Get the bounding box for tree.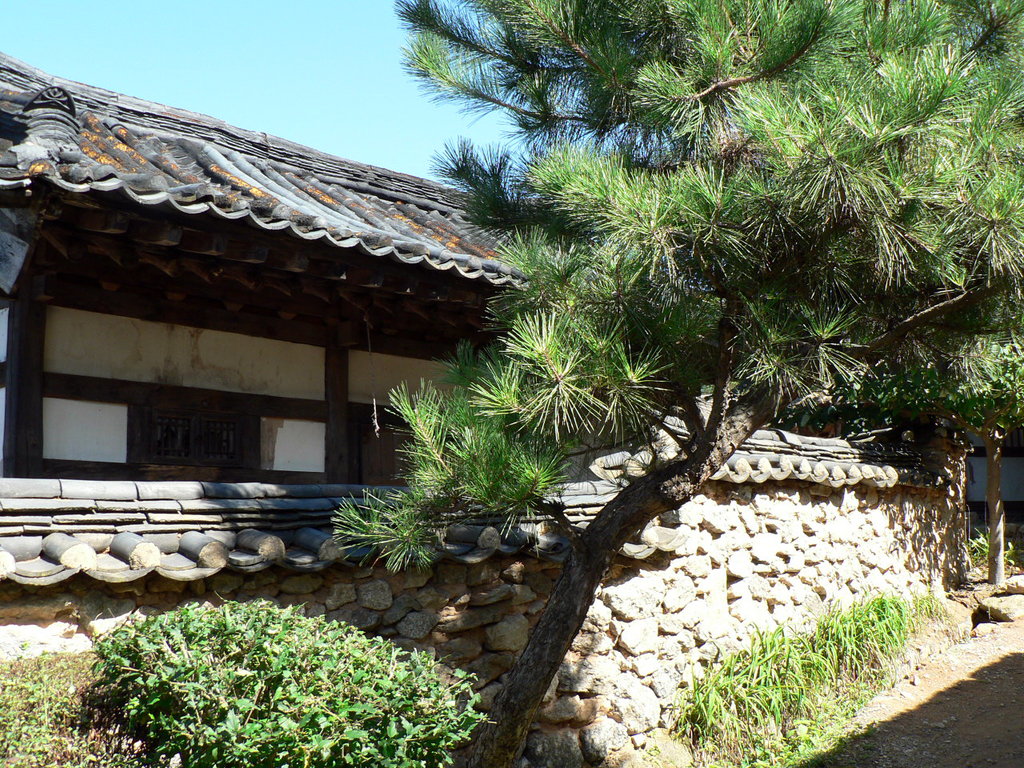
<bbox>318, 0, 1023, 767</bbox>.
